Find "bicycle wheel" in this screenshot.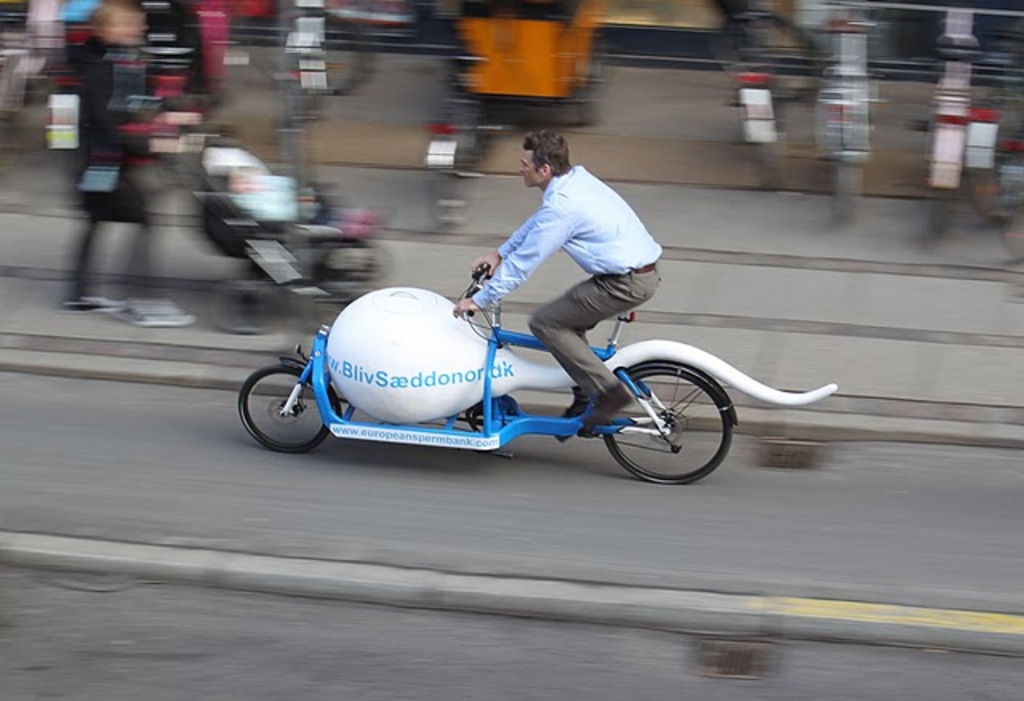
The bounding box for "bicycle wheel" is [x1=598, y1=367, x2=742, y2=487].
